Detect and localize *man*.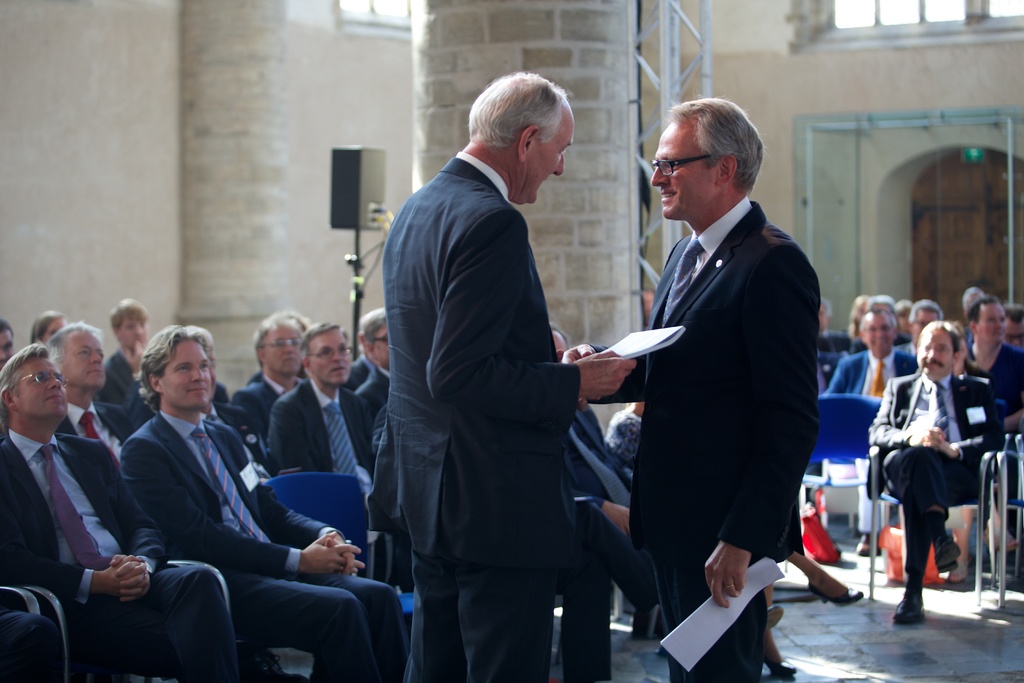
Localized at Rect(863, 320, 1004, 627).
